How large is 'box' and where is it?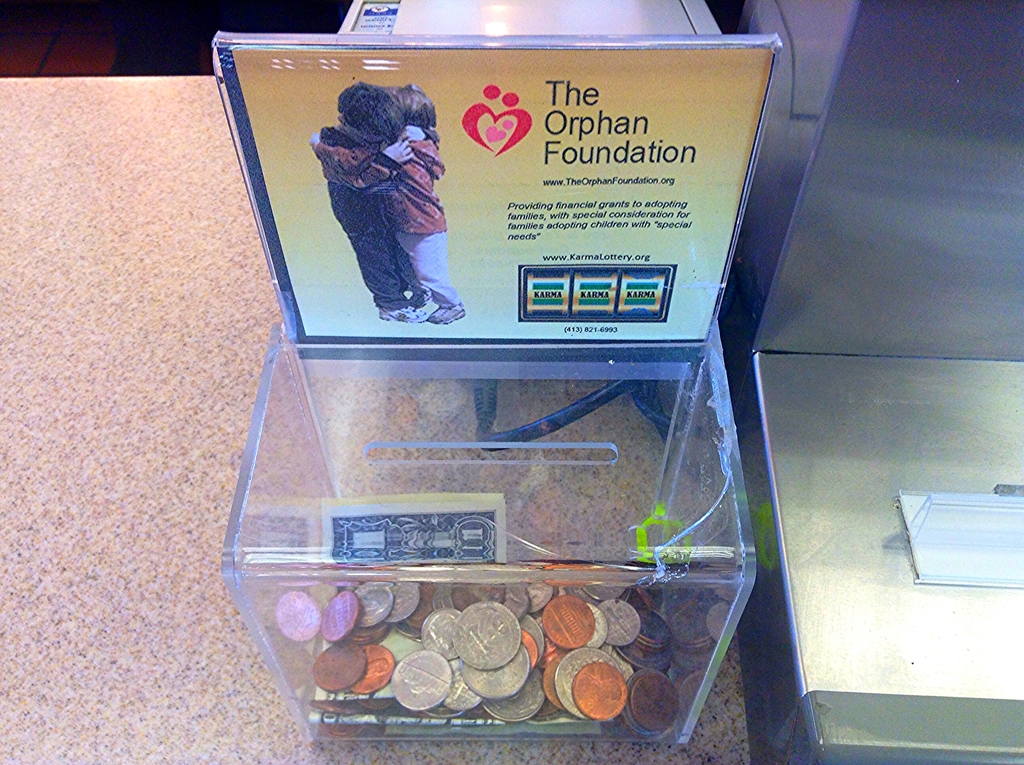
Bounding box: 736/348/1023/764.
